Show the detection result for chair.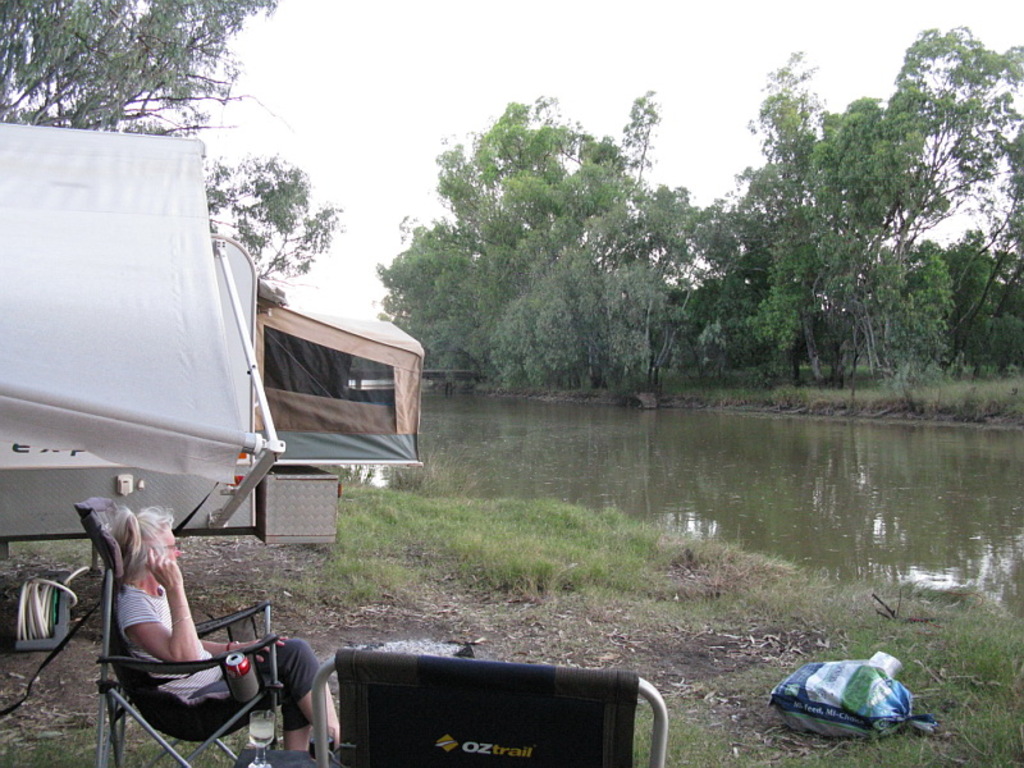
bbox=(308, 645, 669, 767).
